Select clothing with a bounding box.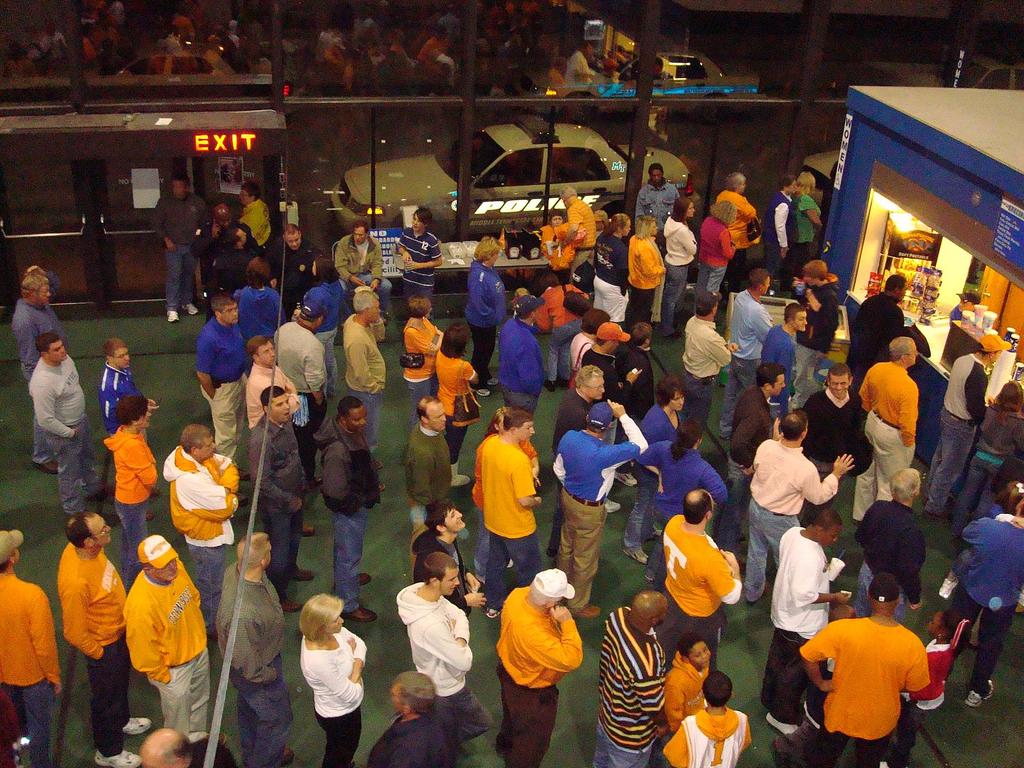
54,536,128,753.
